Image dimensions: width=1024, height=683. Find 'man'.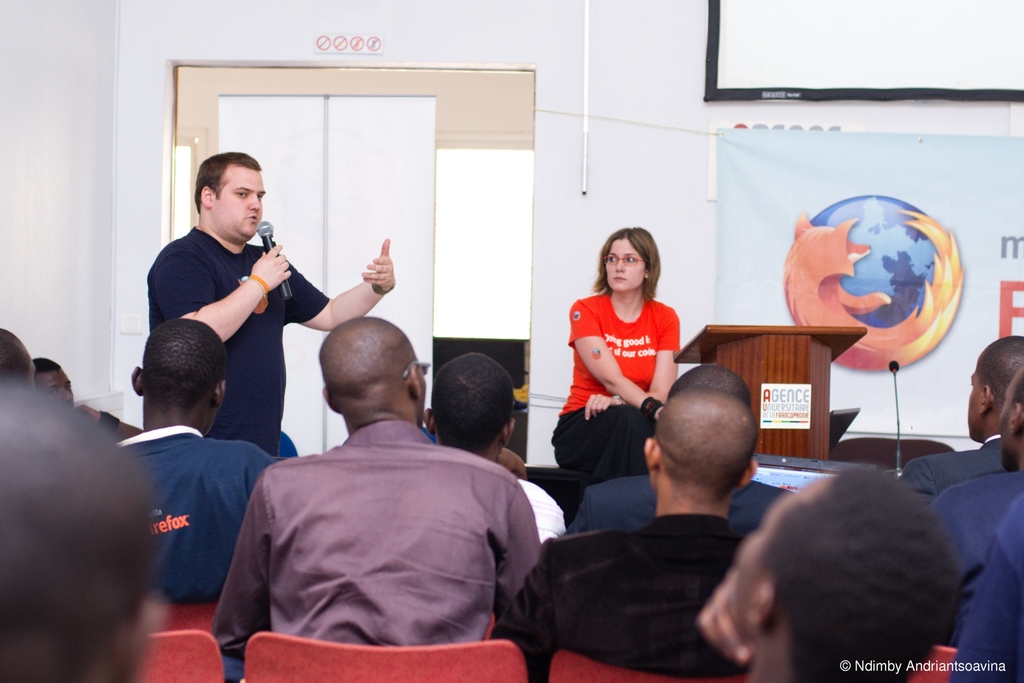
(x1=421, y1=350, x2=566, y2=542).
